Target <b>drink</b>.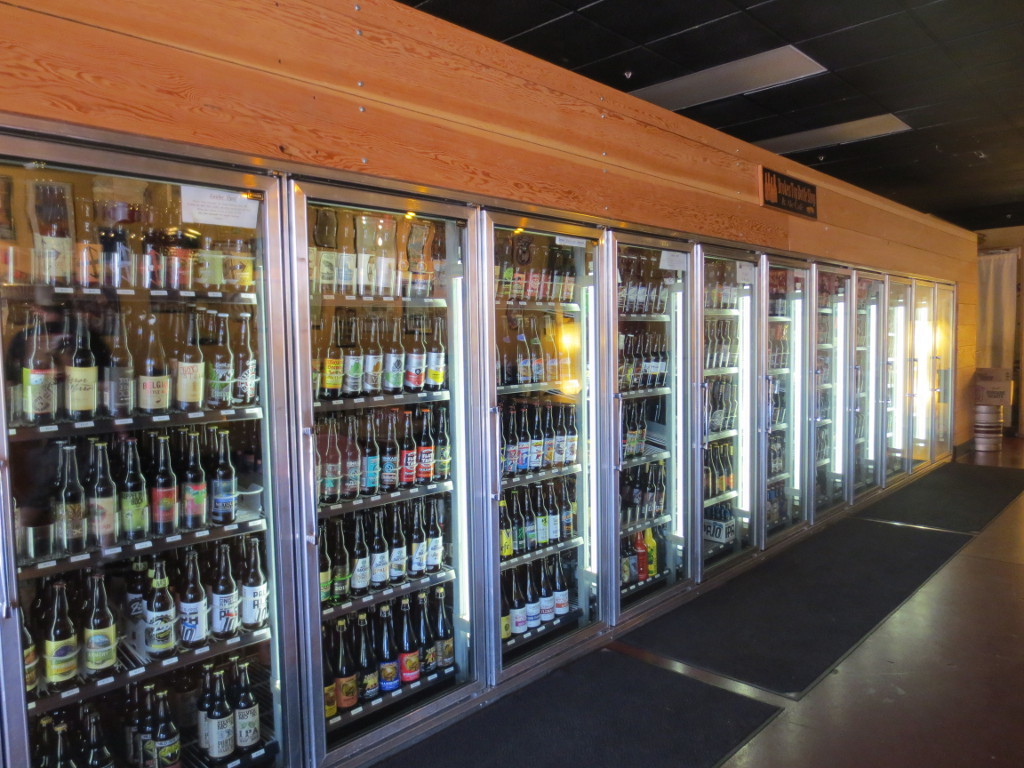
Target region: (x1=315, y1=309, x2=450, y2=392).
